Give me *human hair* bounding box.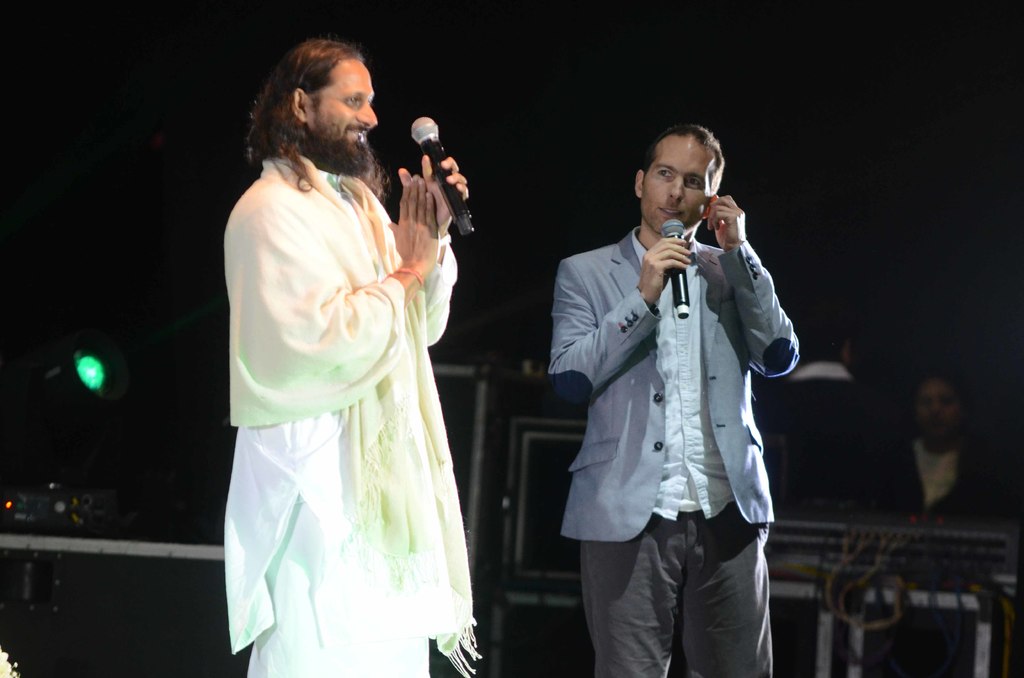
select_region(244, 39, 373, 173).
